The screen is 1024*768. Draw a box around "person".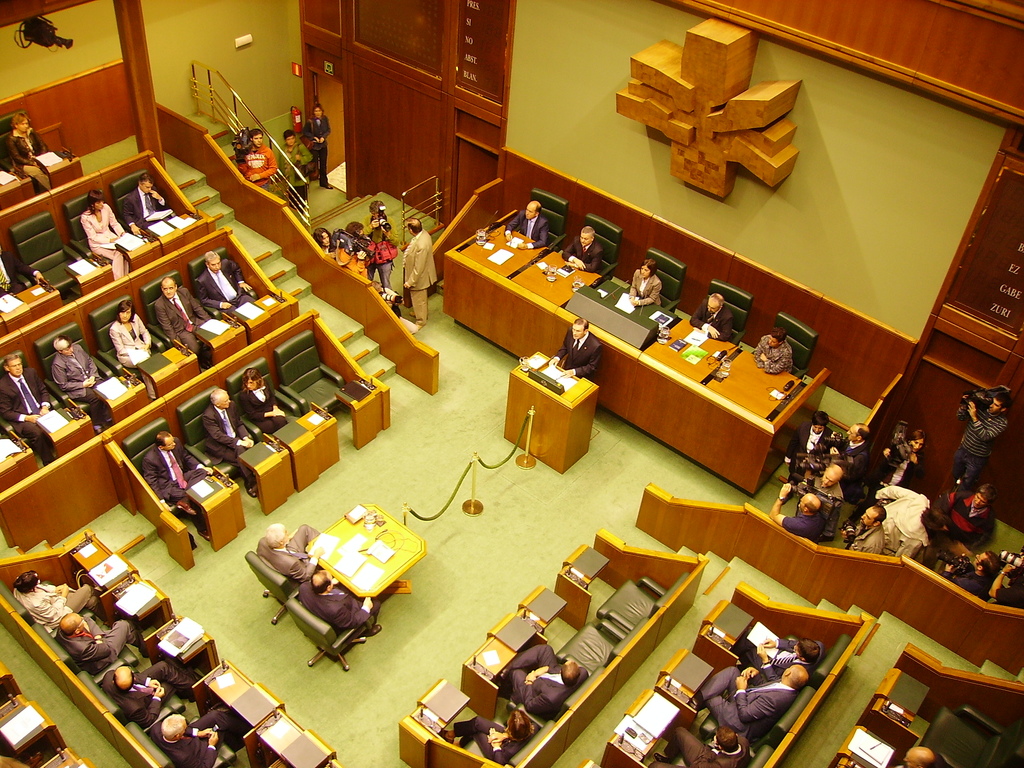
[x1=941, y1=545, x2=999, y2=598].
